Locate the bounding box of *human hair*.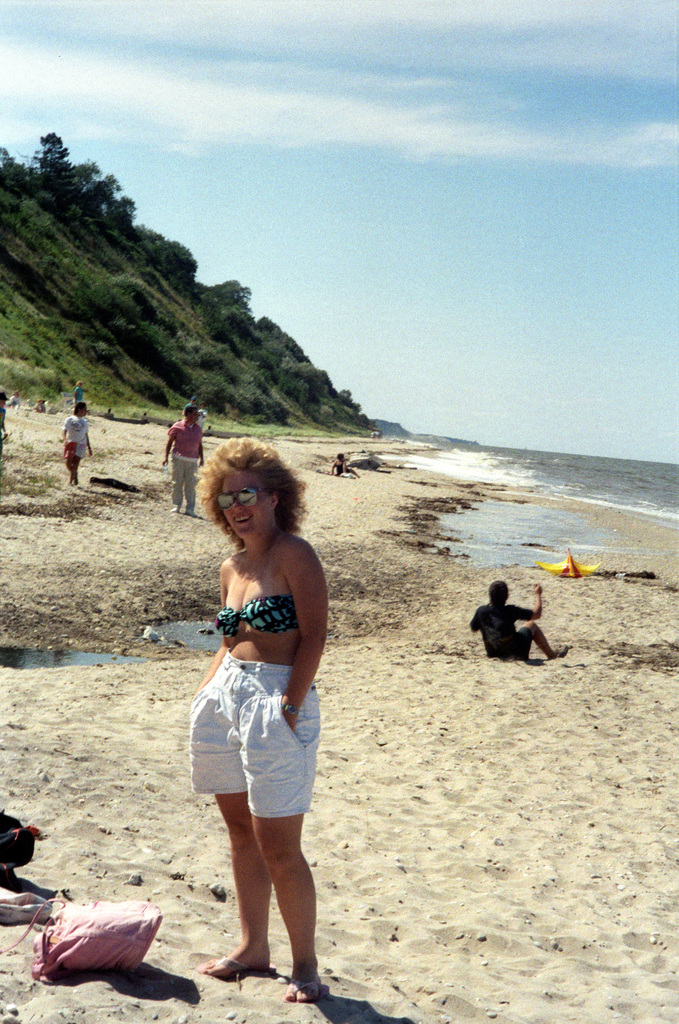
Bounding box: [196,434,304,557].
